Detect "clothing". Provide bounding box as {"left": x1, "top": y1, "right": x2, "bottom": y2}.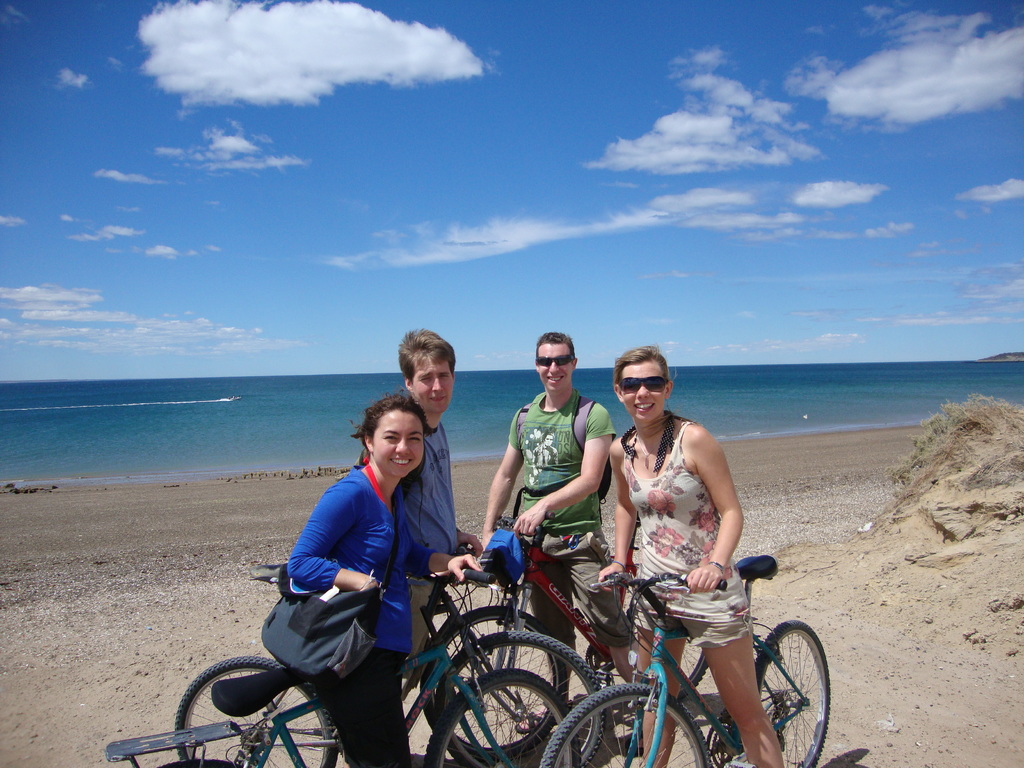
{"left": 510, "top": 387, "right": 614, "bottom": 667}.
